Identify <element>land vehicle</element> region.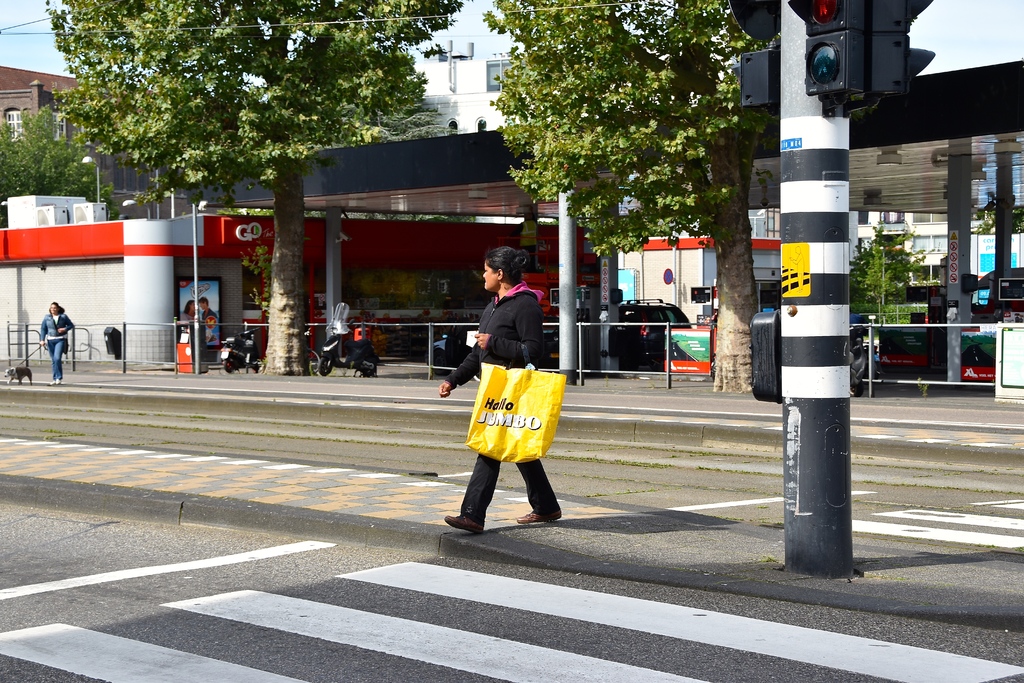
Region: (left=219, top=329, right=260, bottom=372).
